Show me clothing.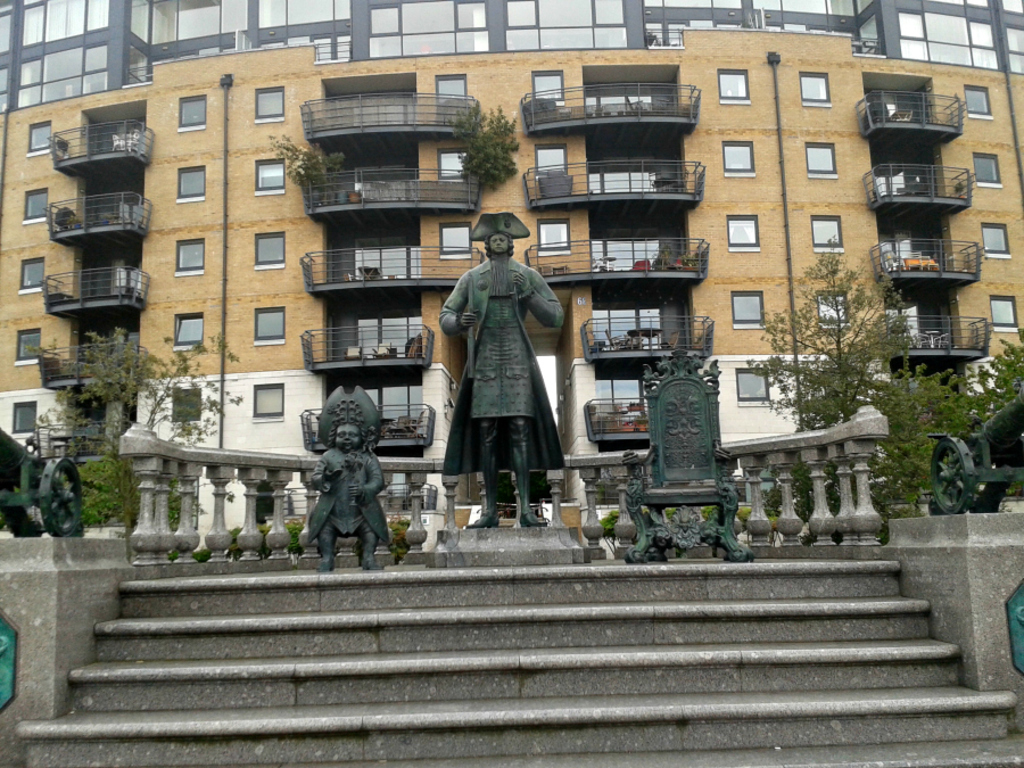
clothing is here: [x1=443, y1=220, x2=568, y2=494].
